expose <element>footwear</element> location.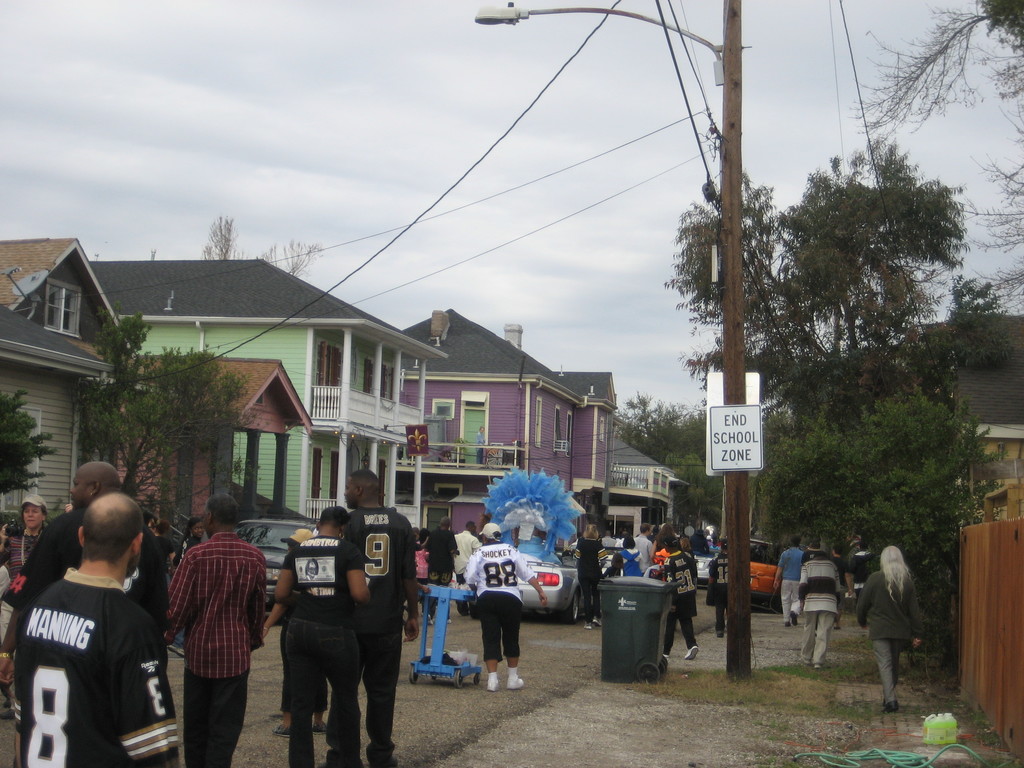
Exposed at {"x1": 685, "y1": 644, "x2": 698, "y2": 659}.
